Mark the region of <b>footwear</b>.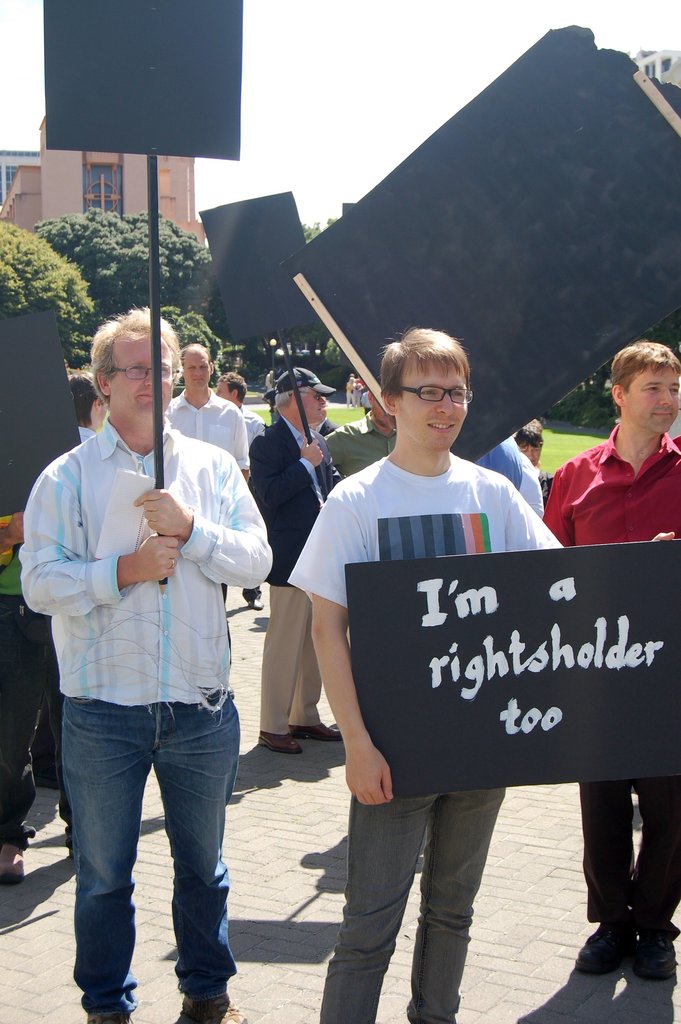
Region: {"x1": 82, "y1": 1005, "x2": 144, "y2": 1023}.
